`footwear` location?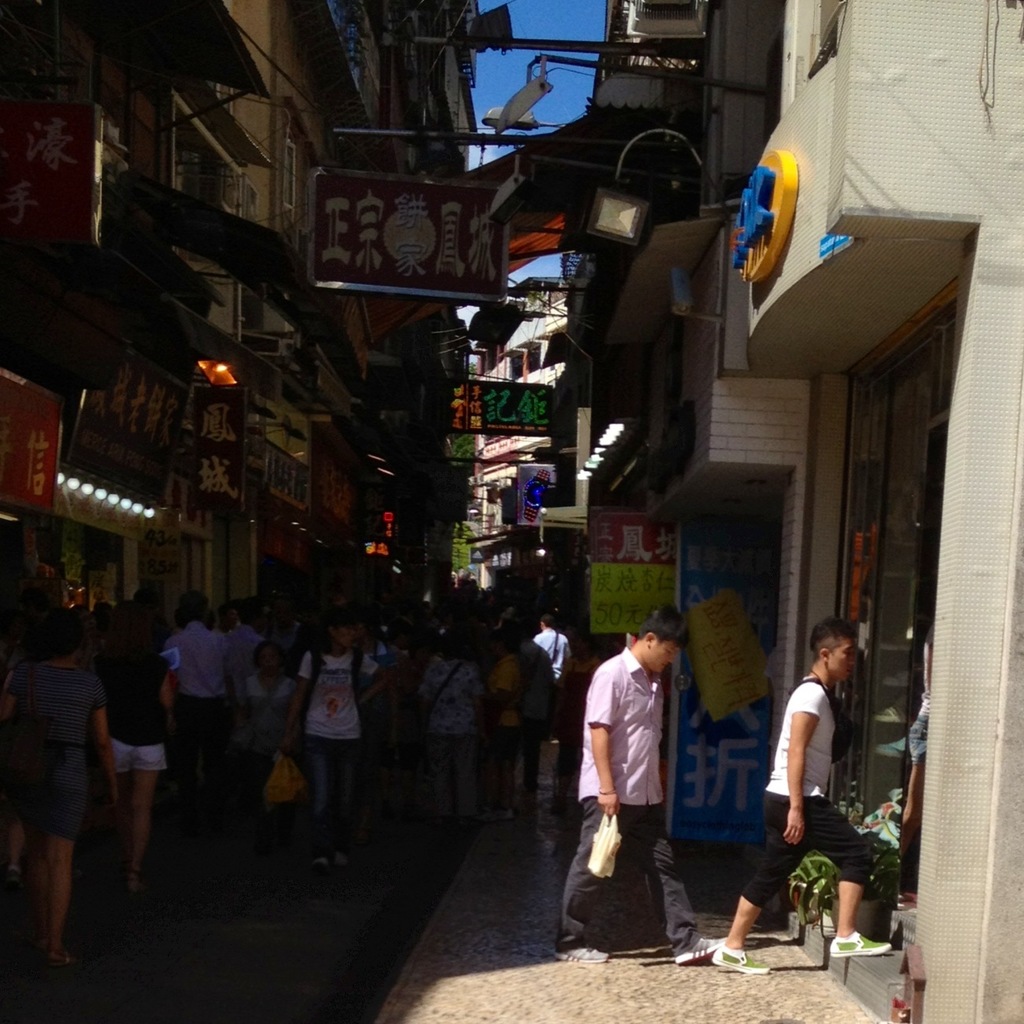
x1=676, y1=932, x2=736, y2=964
